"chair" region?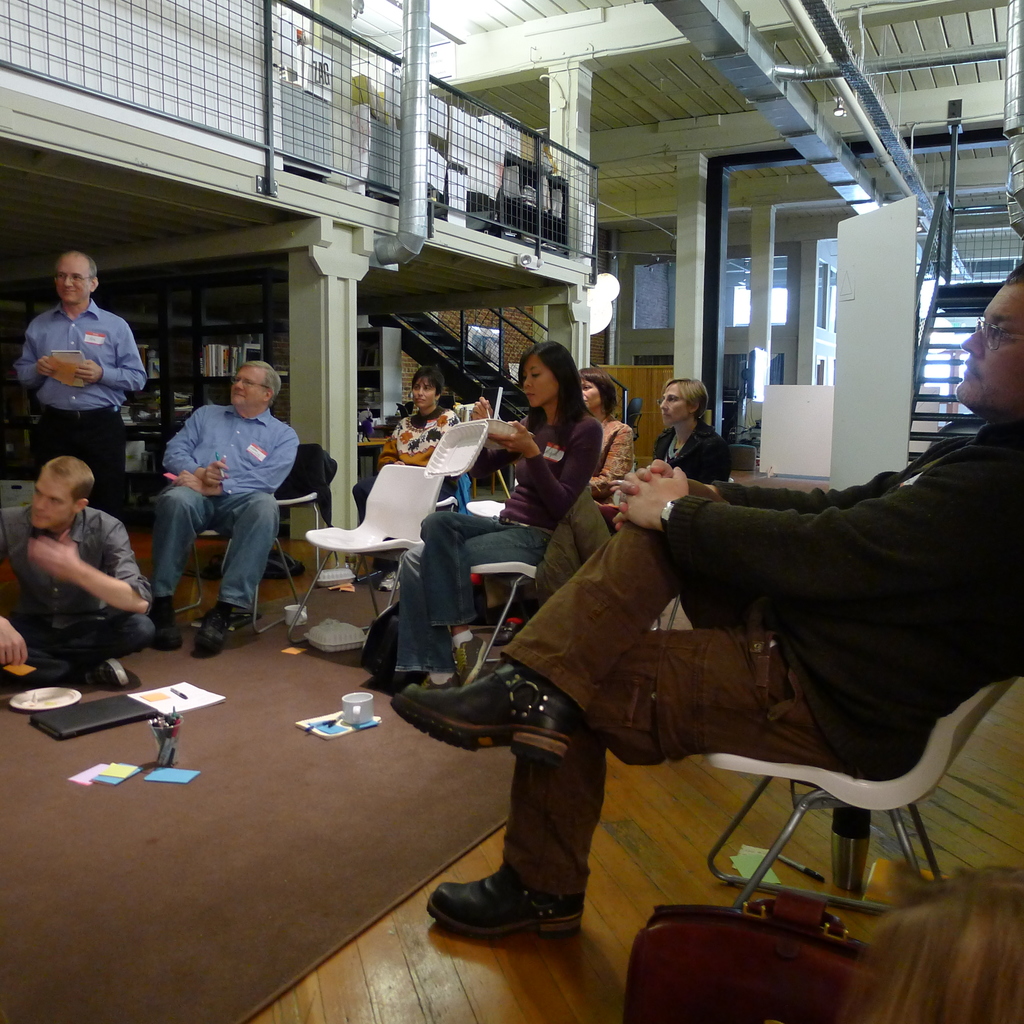
x1=445 y1=490 x2=595 y2=693
